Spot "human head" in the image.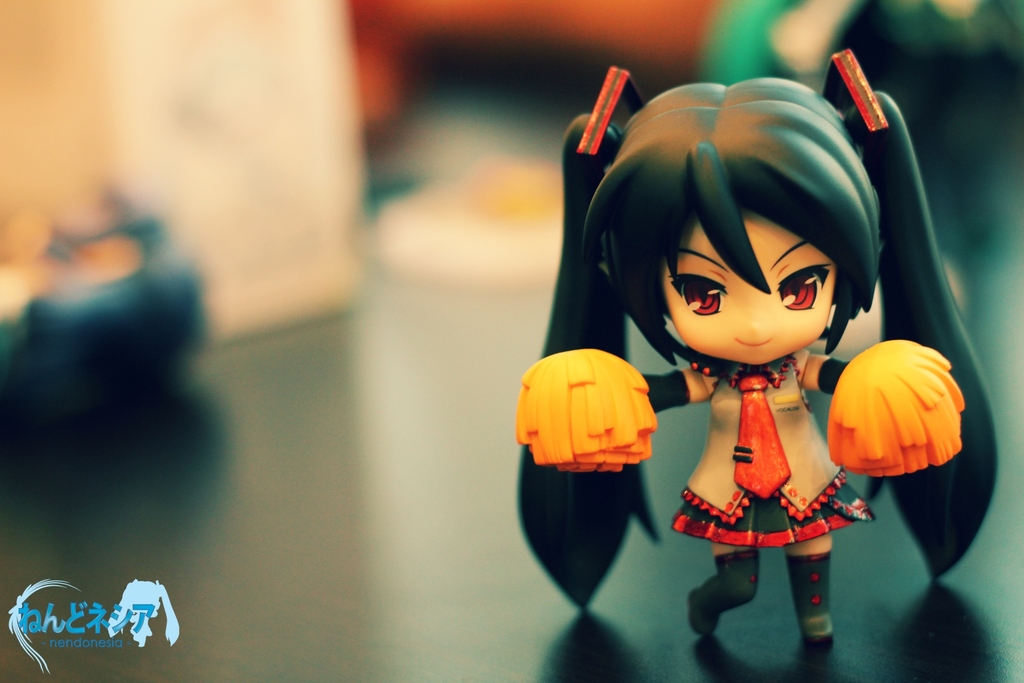
"human head" found at [left=599, top=78, right=889, bottom=400].
